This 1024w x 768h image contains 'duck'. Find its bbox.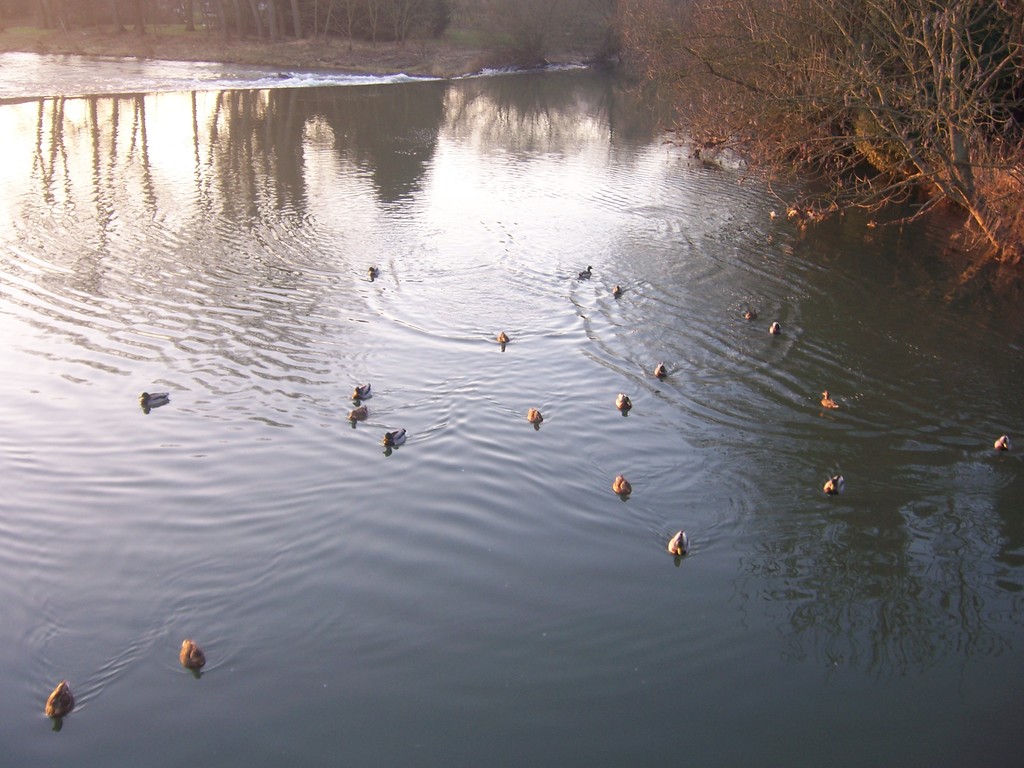
x1=746 y1=305 x2=761 y2=322.
